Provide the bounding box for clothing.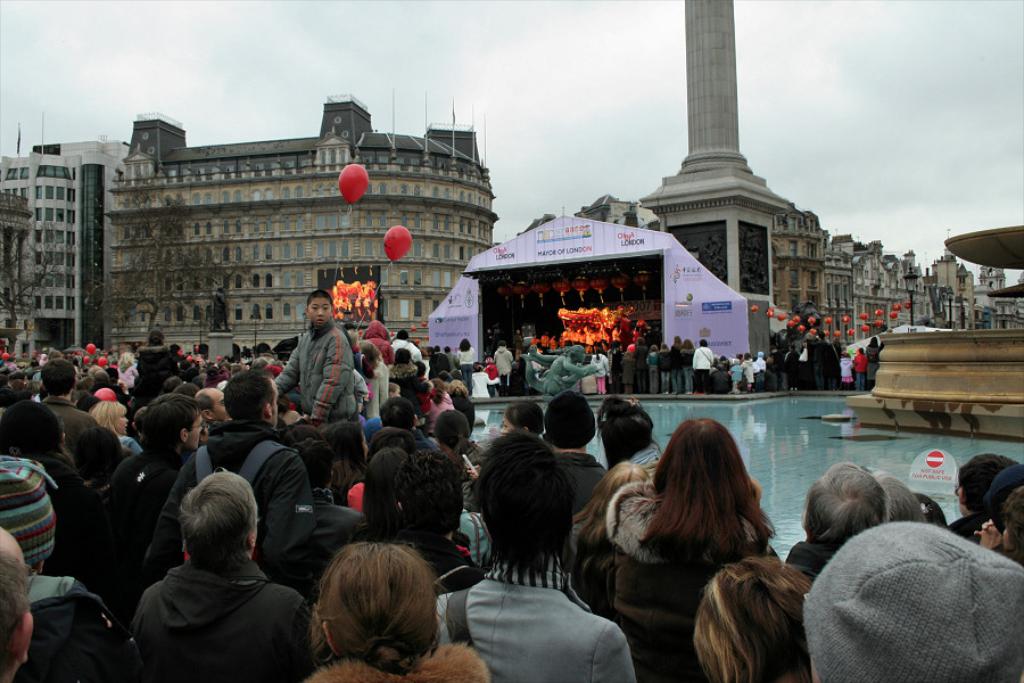
bbox=(633, 343, 644, 389).
